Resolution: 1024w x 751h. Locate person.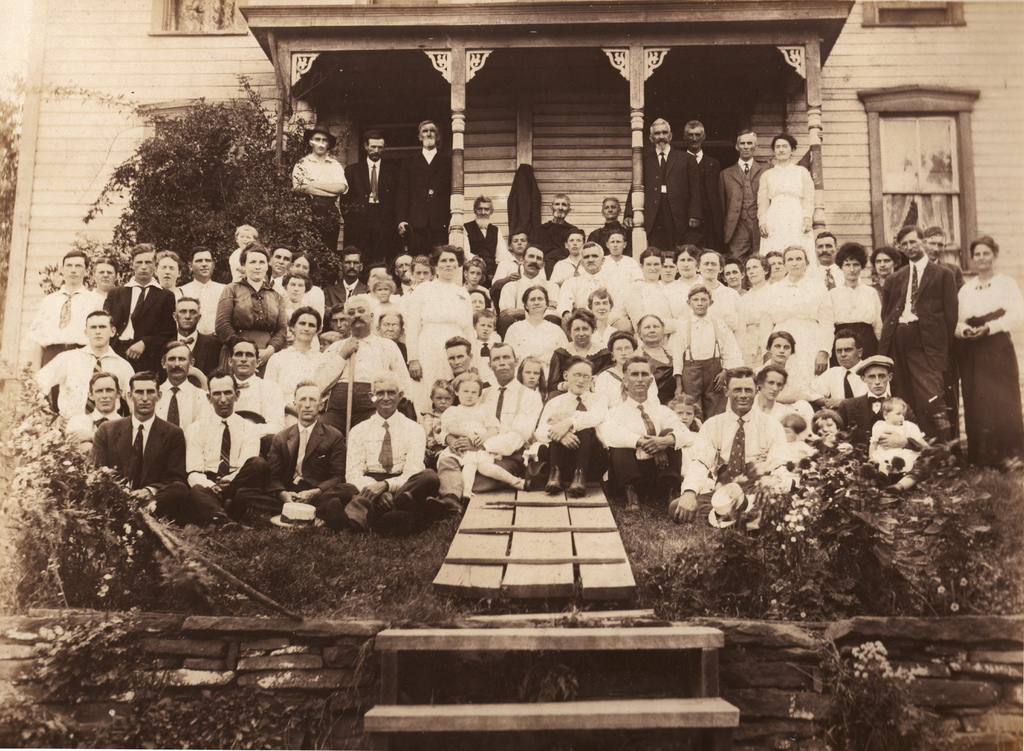
crop(869, 245, 900, 291).
